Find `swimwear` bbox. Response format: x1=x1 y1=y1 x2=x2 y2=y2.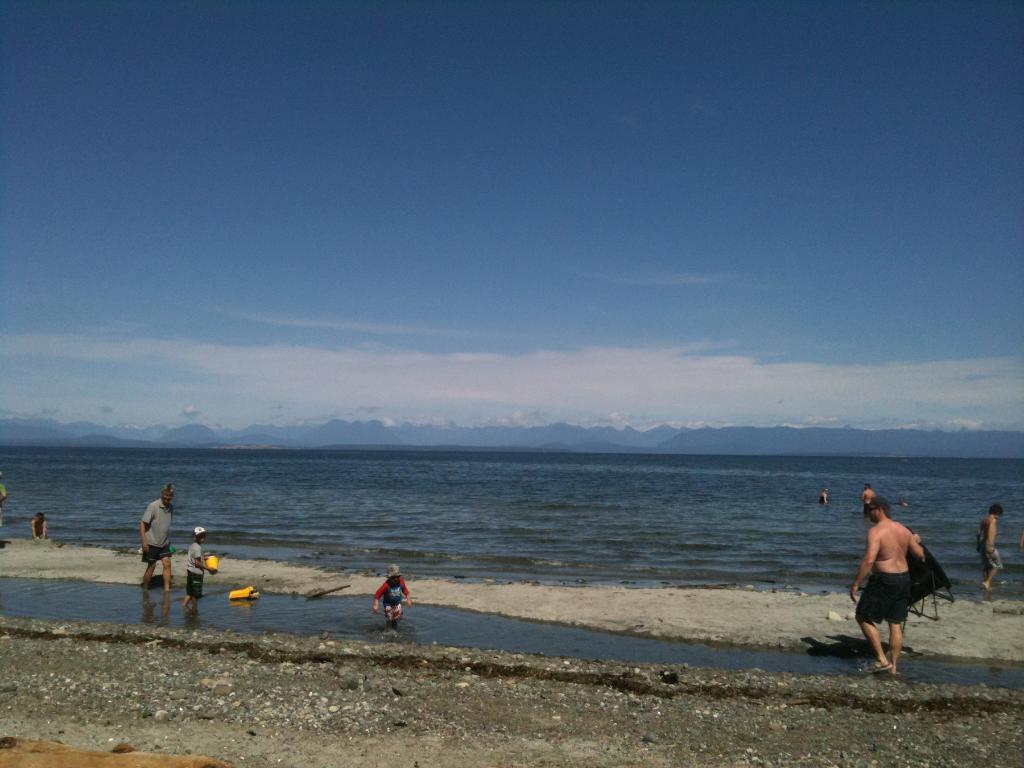
x1=188 y1=541 x2=204 y2=599.
